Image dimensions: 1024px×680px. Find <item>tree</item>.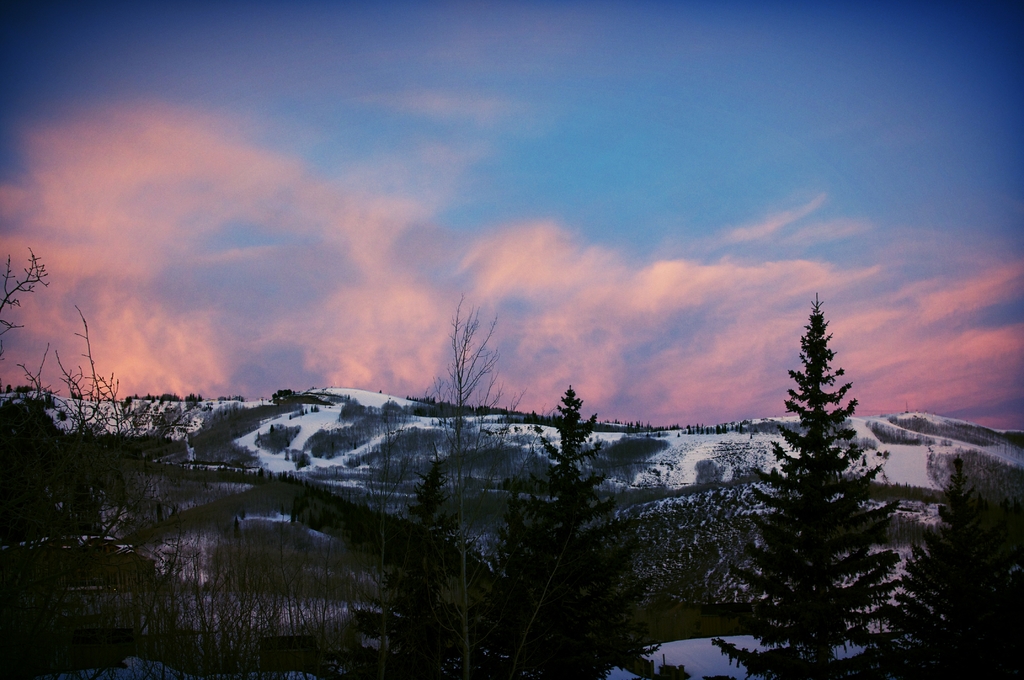
box=[356, 464, 484, 679].
